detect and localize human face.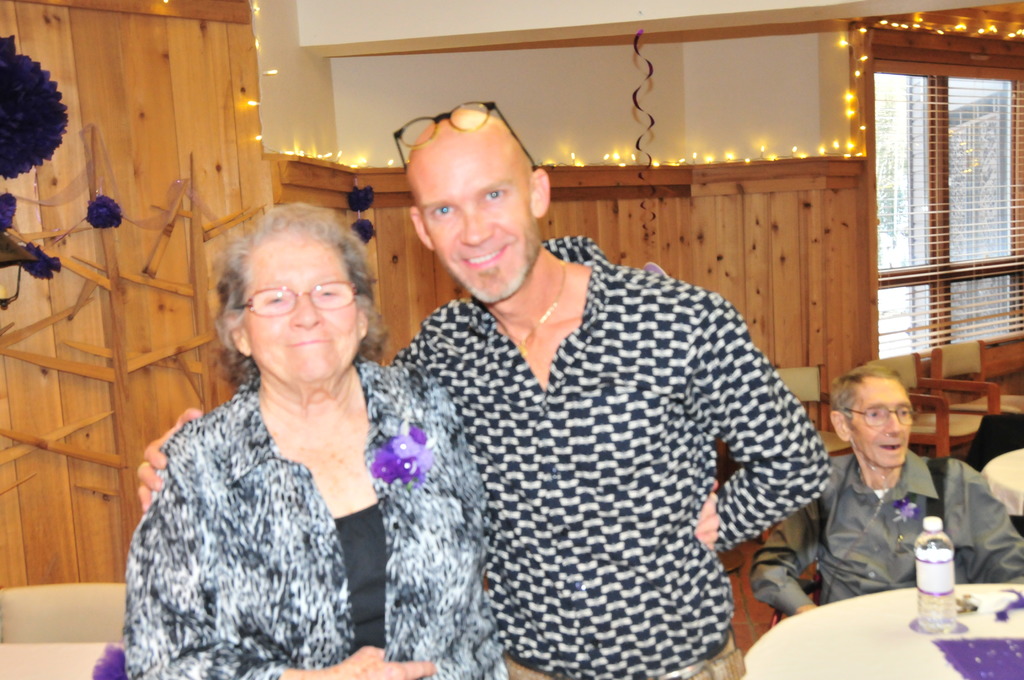
Localized at 246,237,365,378.
